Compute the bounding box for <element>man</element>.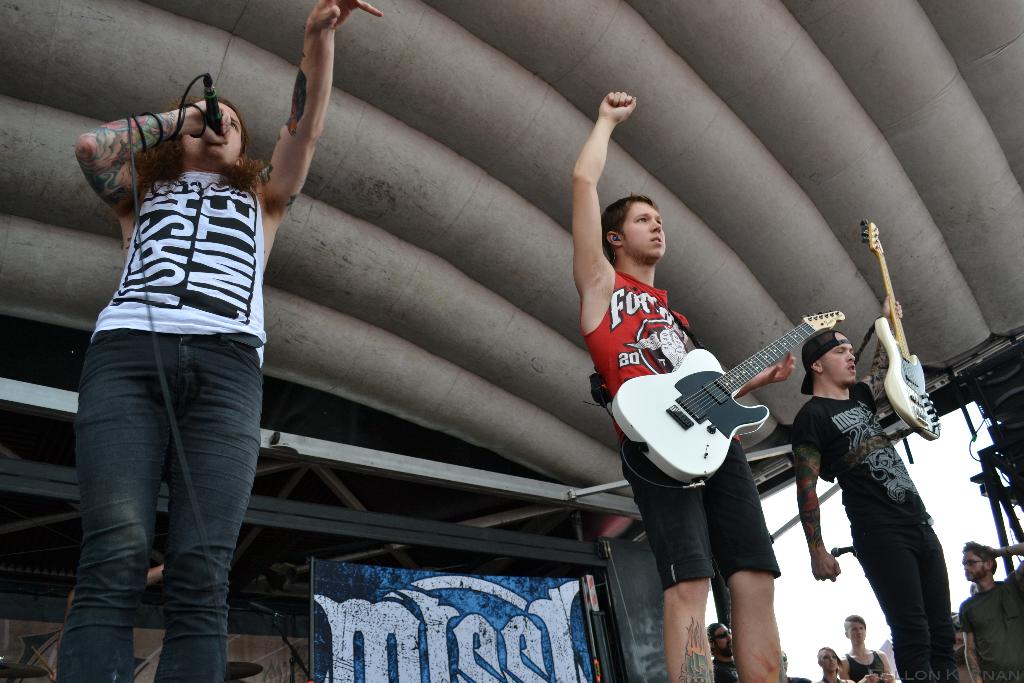
{"left": 960, "top": 536, "right": 1005, "bottom": 604}.
